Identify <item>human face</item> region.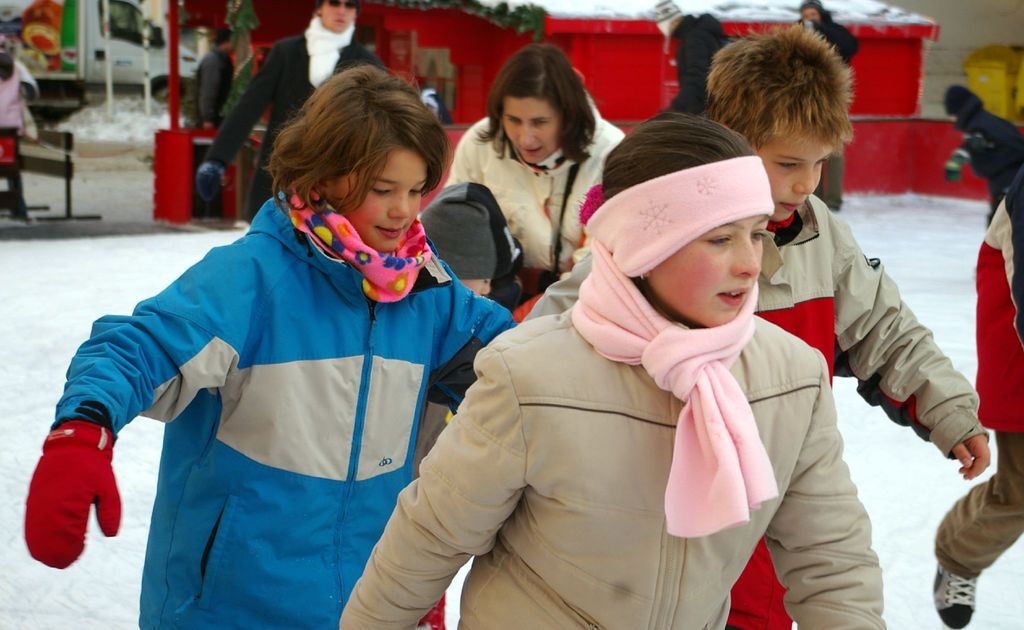
Region: 750/119/836/224.
